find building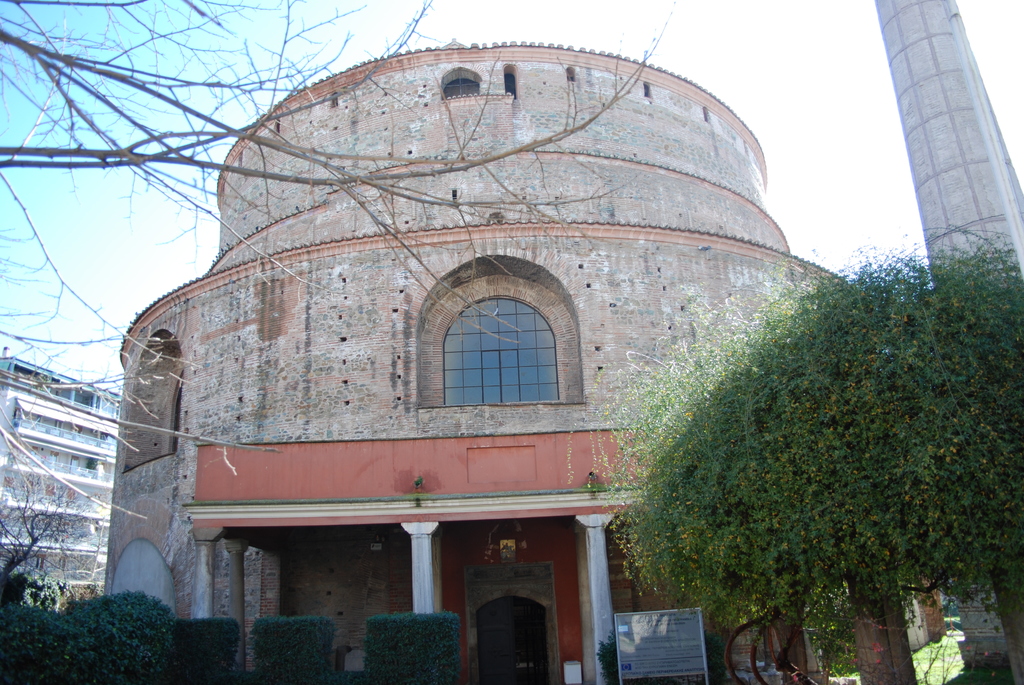
<region>0, 347, 118, 609</region>
